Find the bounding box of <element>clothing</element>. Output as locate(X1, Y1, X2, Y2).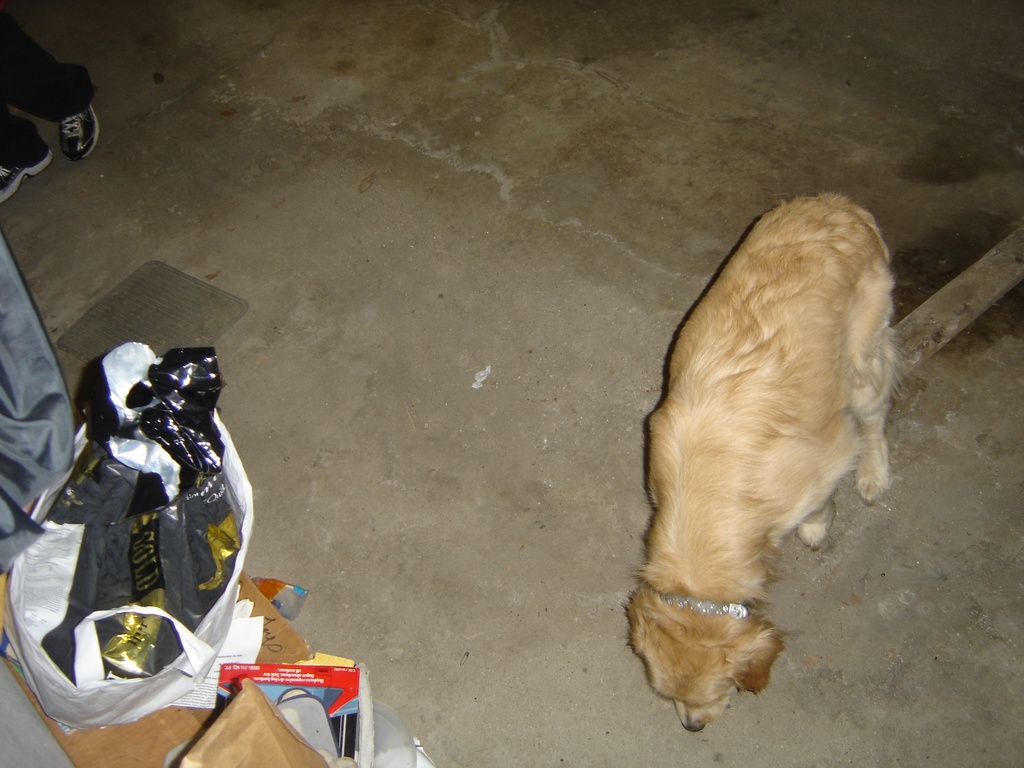
locate(0, 230, 78, 577).
